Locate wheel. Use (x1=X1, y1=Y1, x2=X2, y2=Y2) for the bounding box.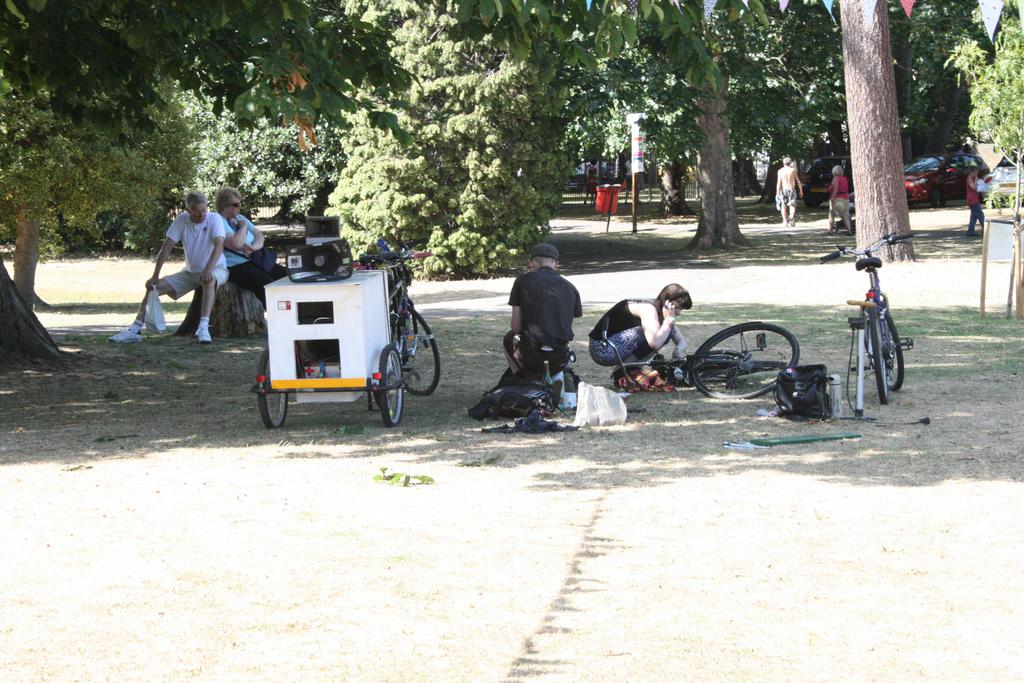
(x1=863, y1=302, x2=904, y2=390).
